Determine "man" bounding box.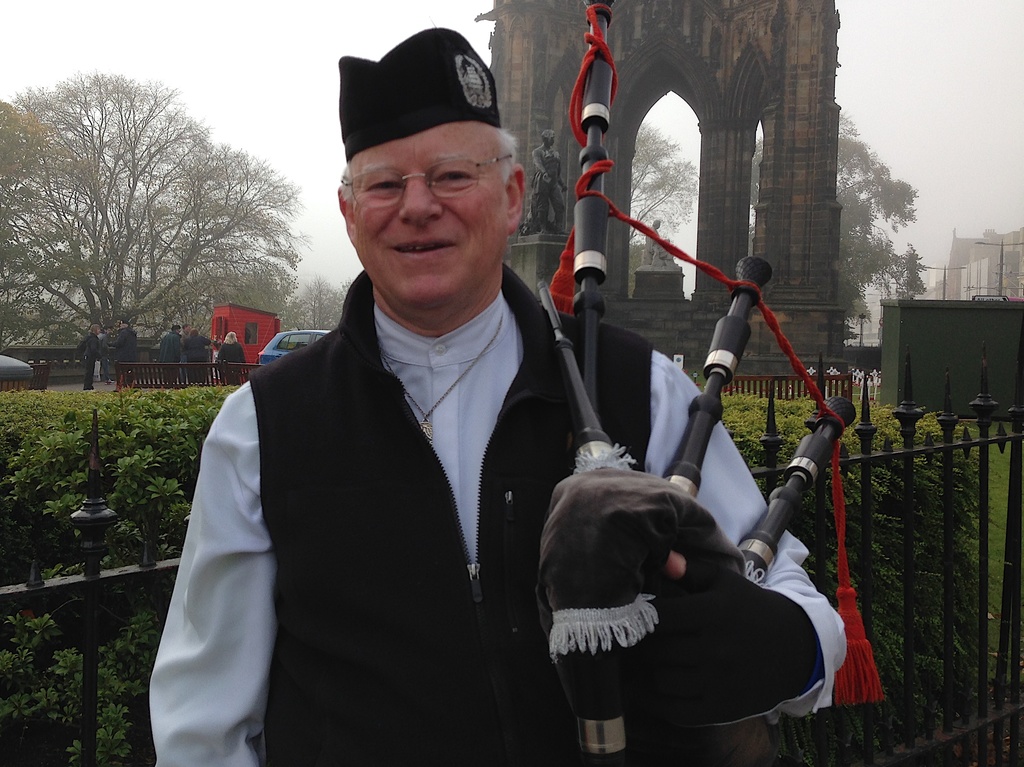
Determined: region(159, 324, 180, 386).
